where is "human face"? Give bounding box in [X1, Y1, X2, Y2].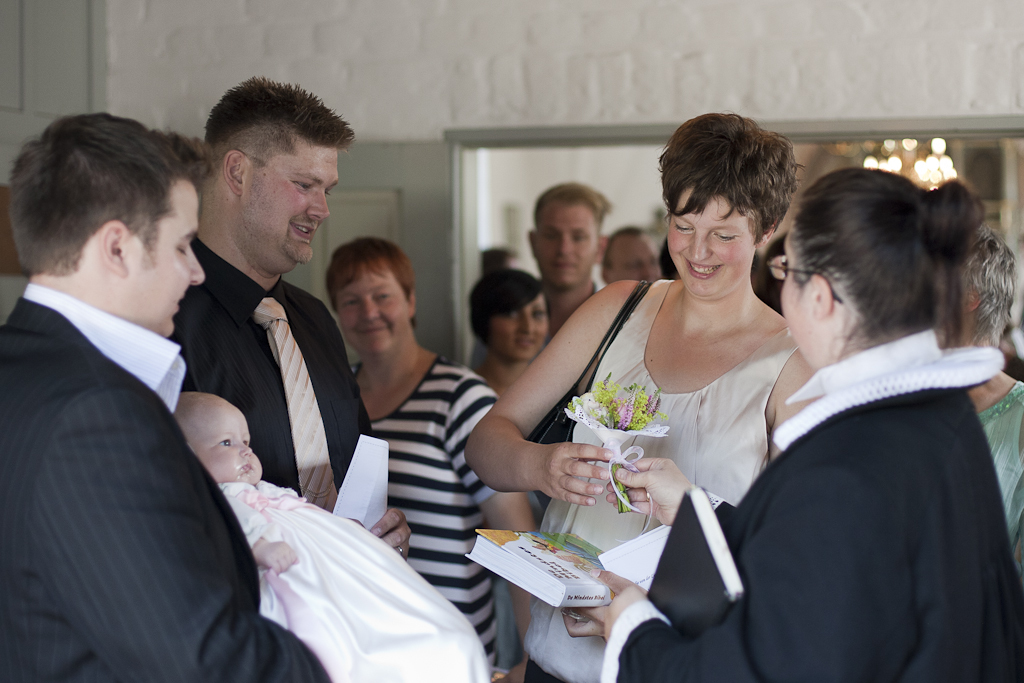
[238, 137, 343, 266].
